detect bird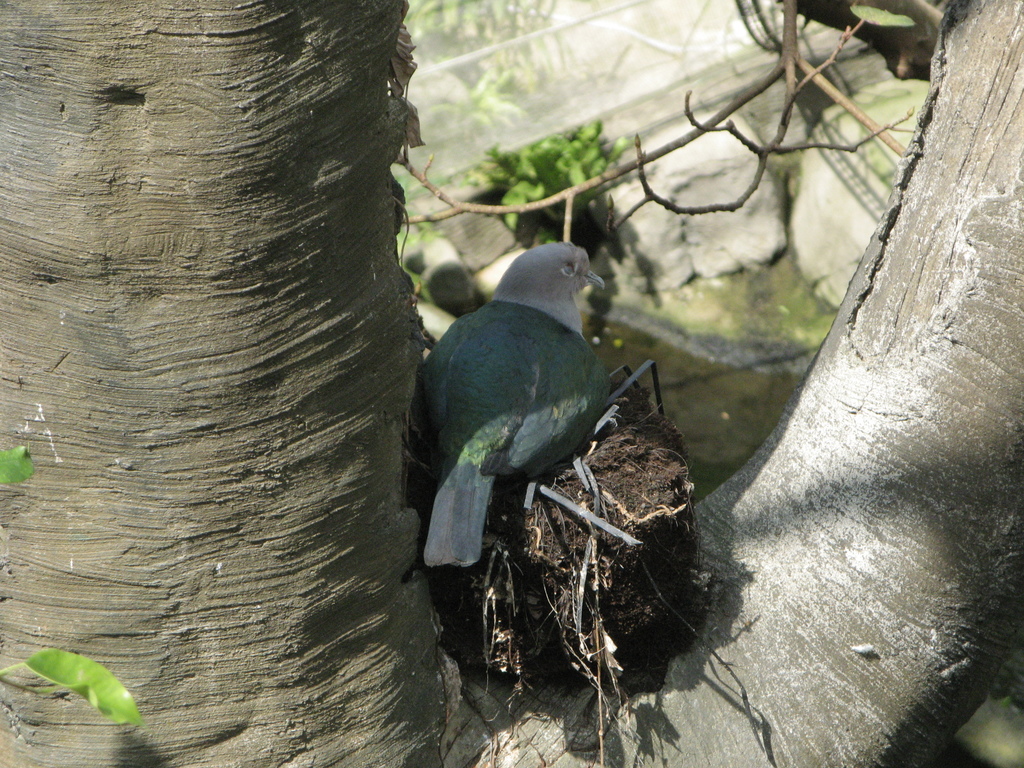
[left=408, top=234, right=616, bottom=576]
